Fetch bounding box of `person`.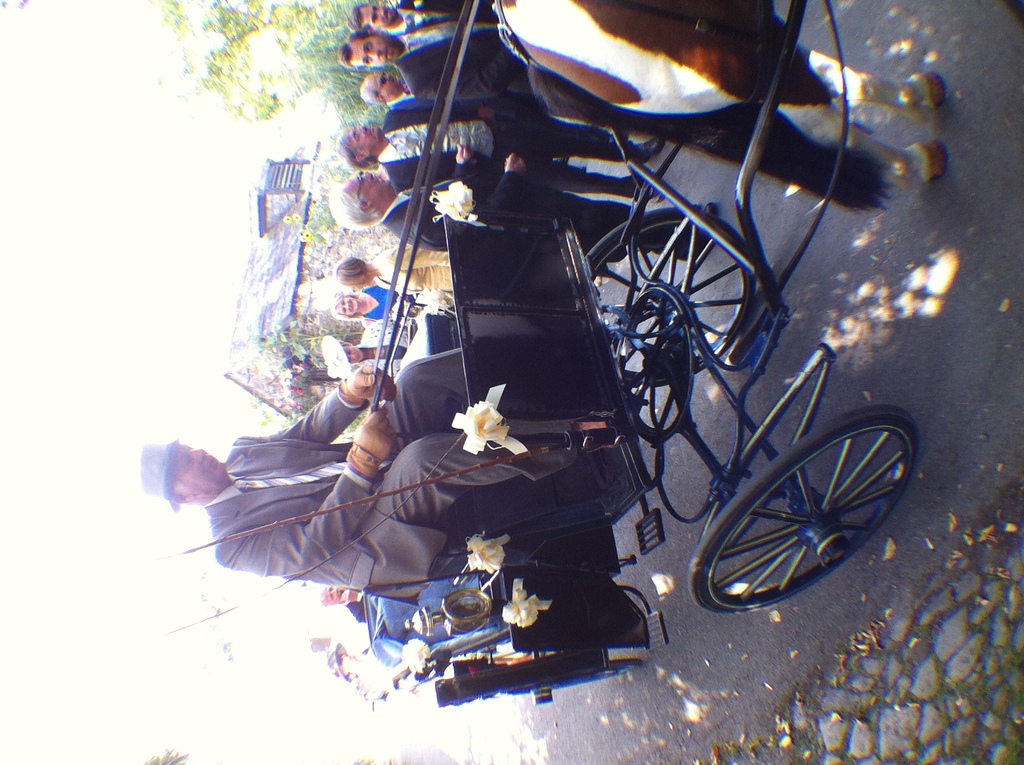
Bbox: [left=348, top=0, right=488, bottom=33].
